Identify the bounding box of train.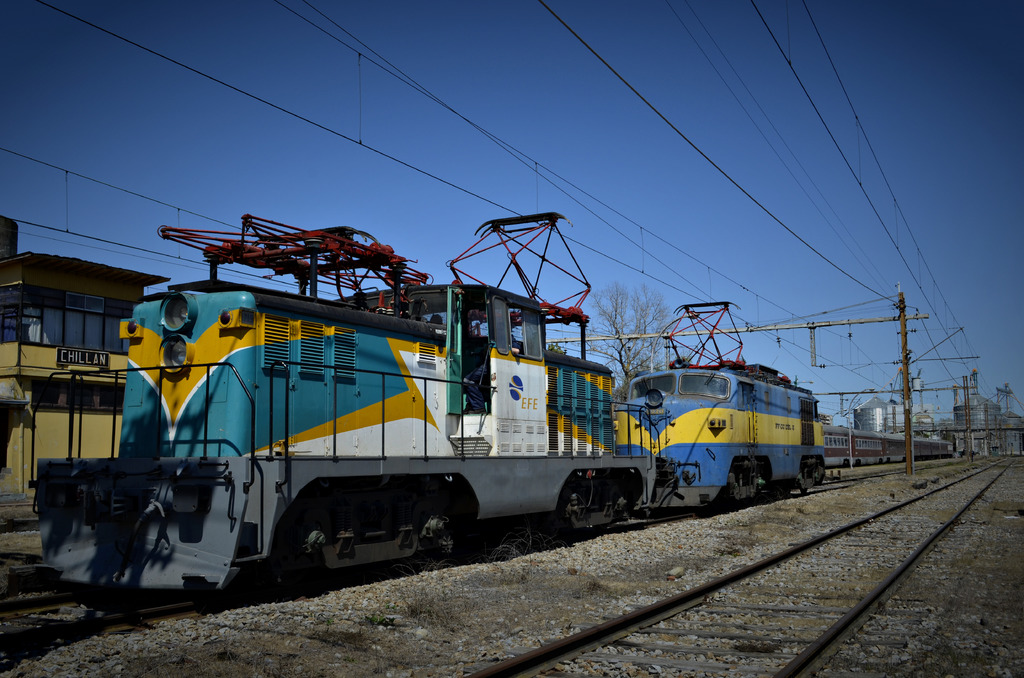
rect(627, 303, 822, 510).
